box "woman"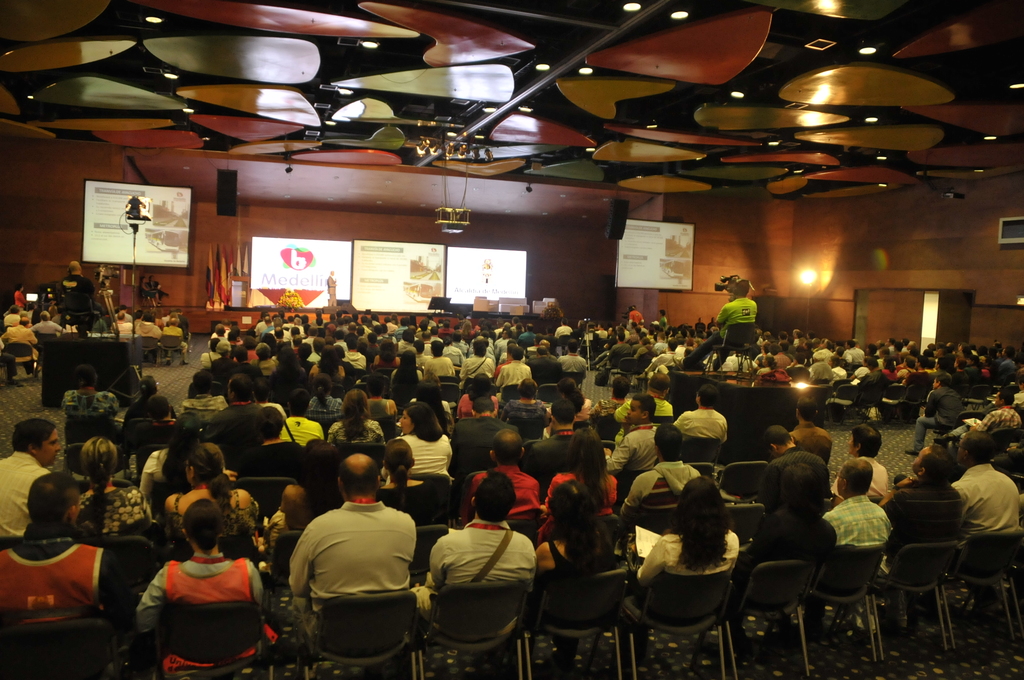
locate(72, 435, 164, 539)
